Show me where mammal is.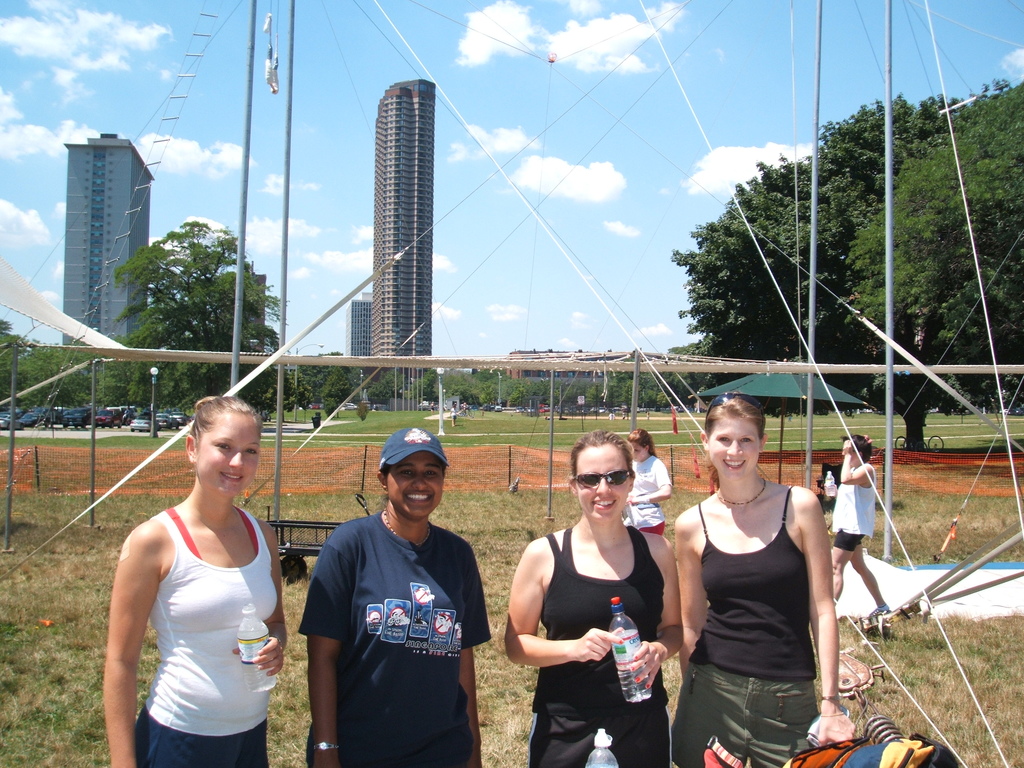
mammal is at crop(679, 394, 852, 767).
